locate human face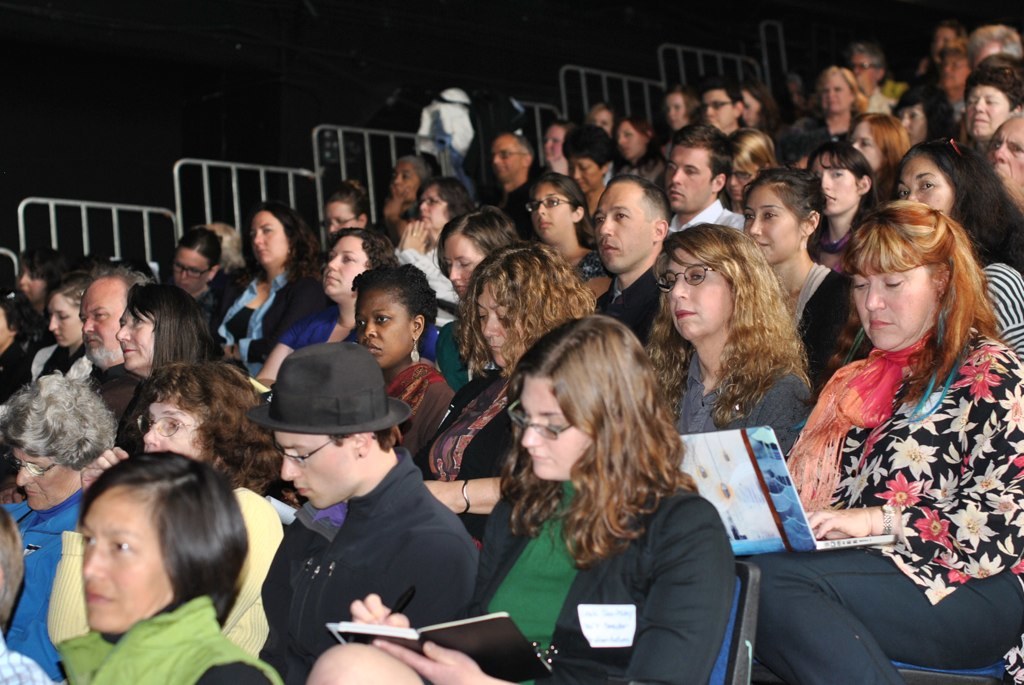
x1=477, y1=271, x2=519, y2=374
